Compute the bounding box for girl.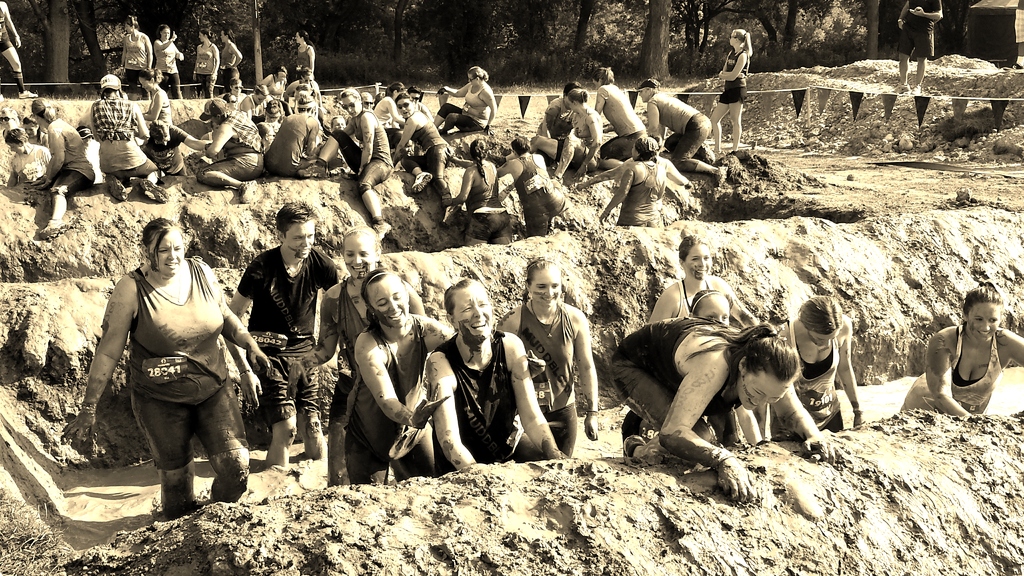
locate(901, 278, 1023, 418).
